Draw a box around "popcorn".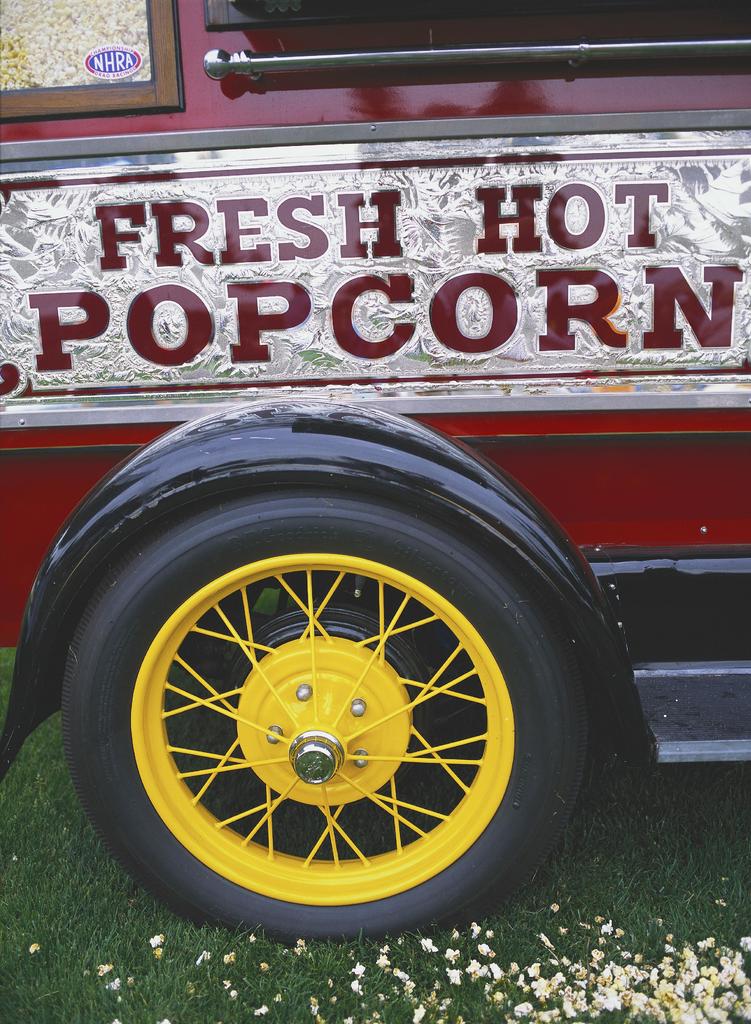
left=231, top=993, right=239, bottom=1003.
